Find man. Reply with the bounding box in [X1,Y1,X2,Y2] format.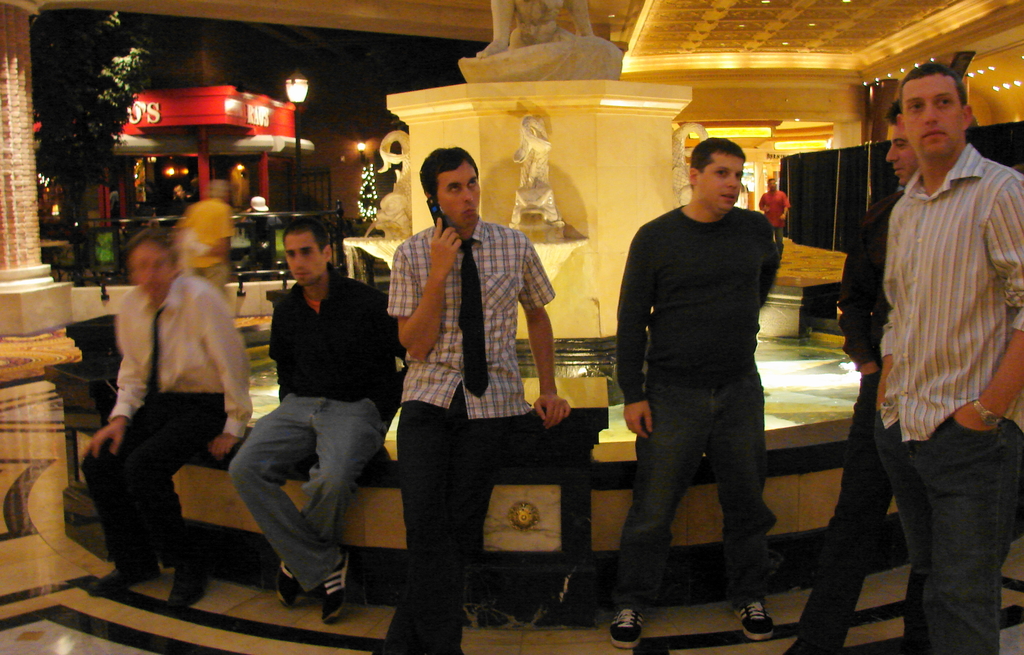
[881,58,1023,654].
